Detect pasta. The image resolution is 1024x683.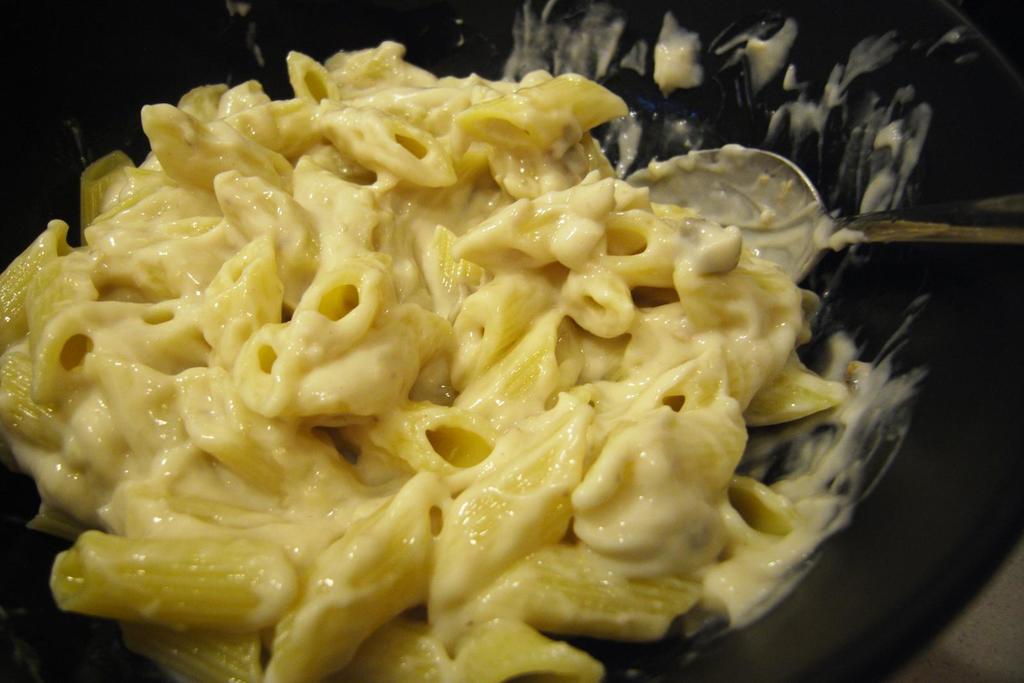
(x1=0, y1=20, x2=918, y2=682).
